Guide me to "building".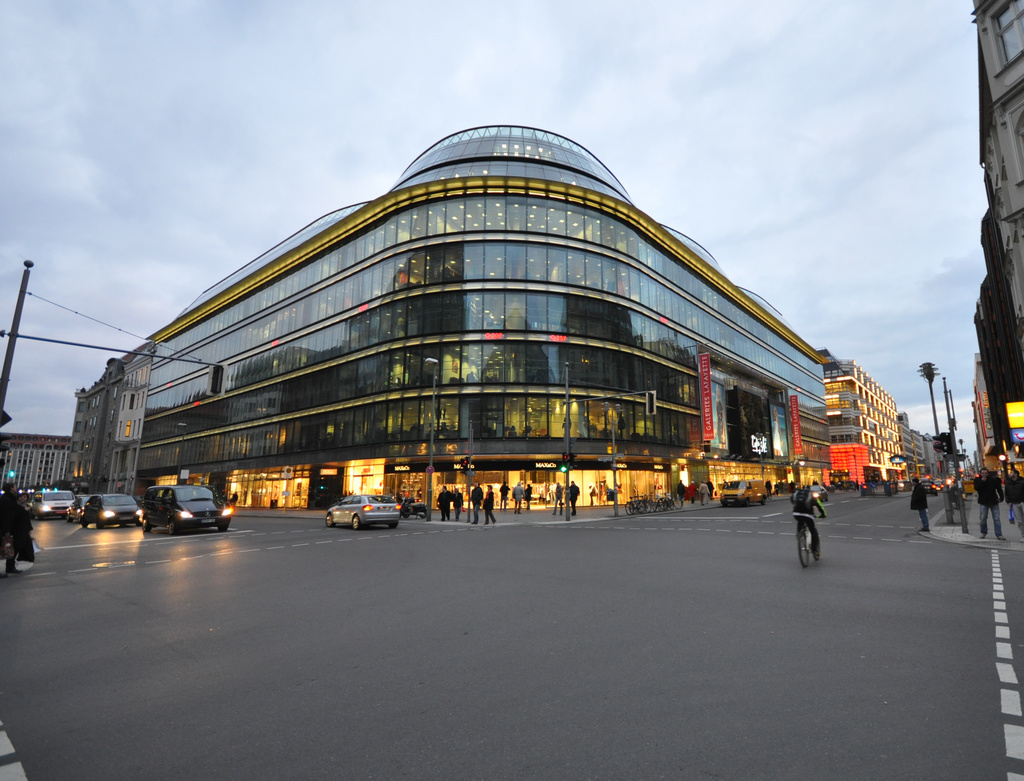
Guidance: box=[821, 361, 909, 483].
